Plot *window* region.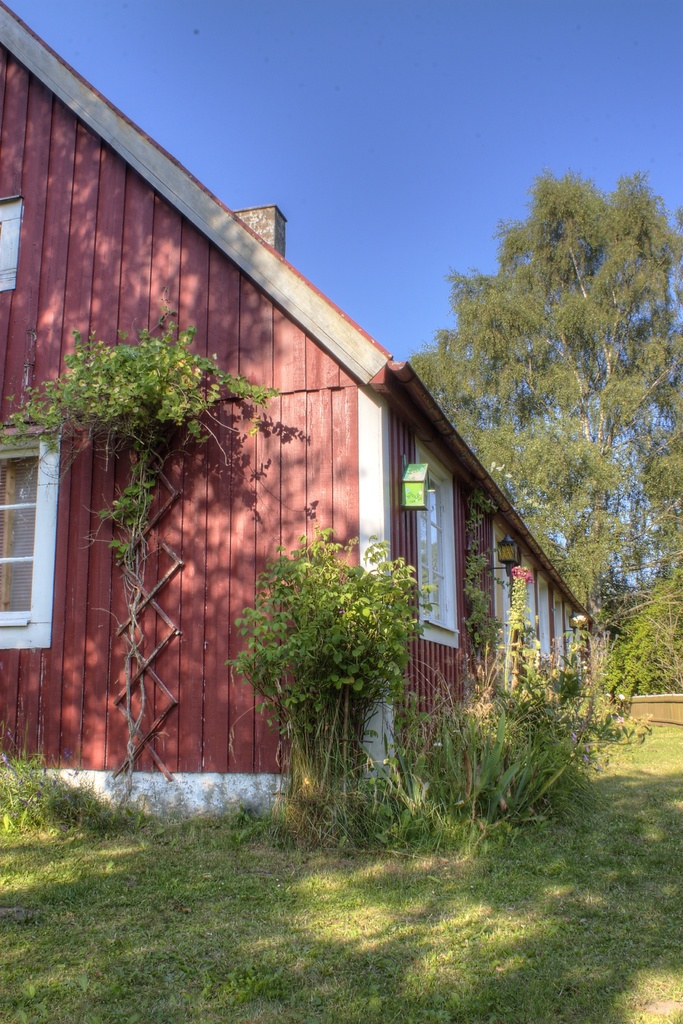
Plotted at (x1=420, y1=468, x2=451, y2=623).
